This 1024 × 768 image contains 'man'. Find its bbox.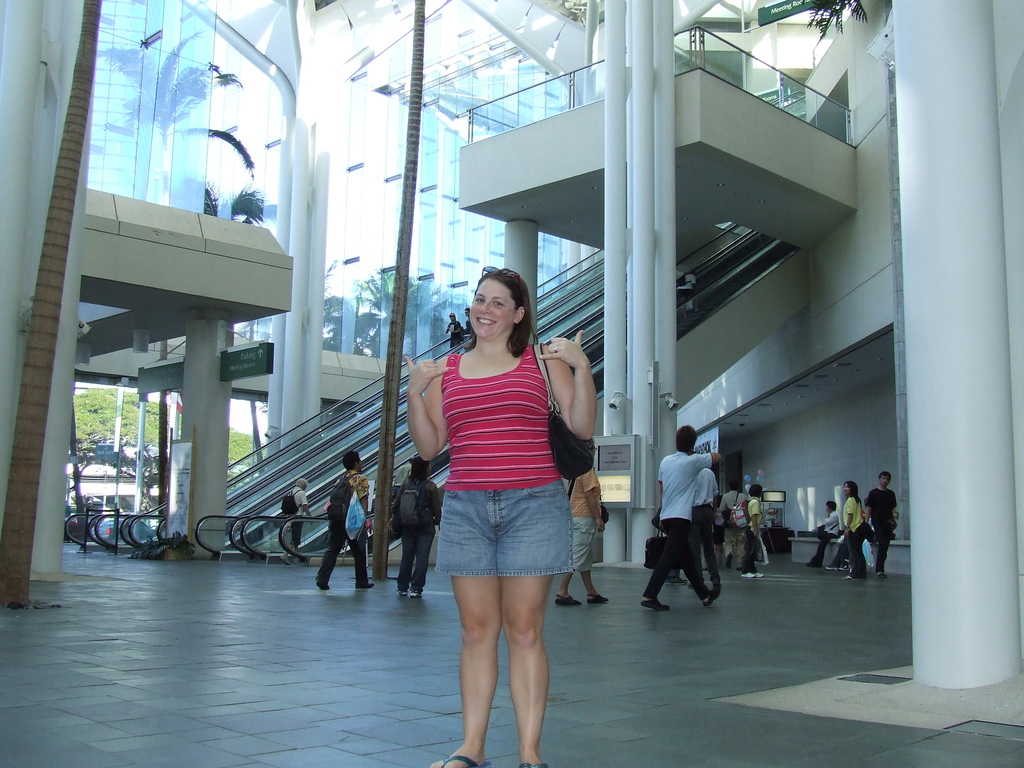
x1=639, y1=426, x2=723, y2=608.
